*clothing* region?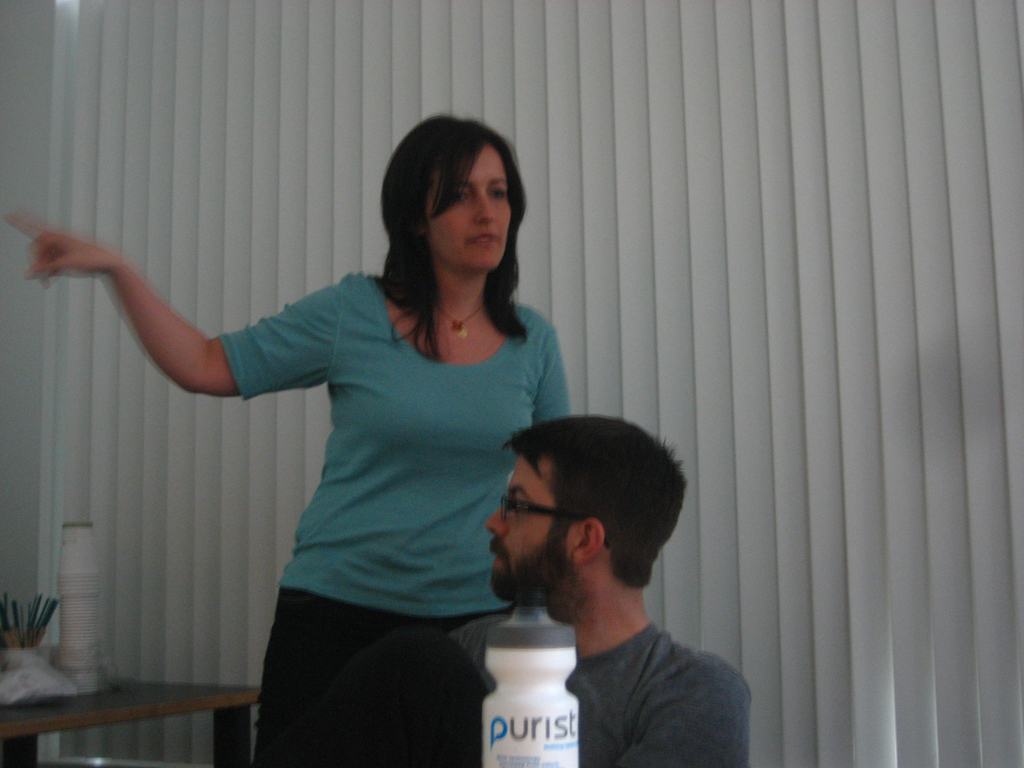
<region>217, 272, 570, 766</region>
